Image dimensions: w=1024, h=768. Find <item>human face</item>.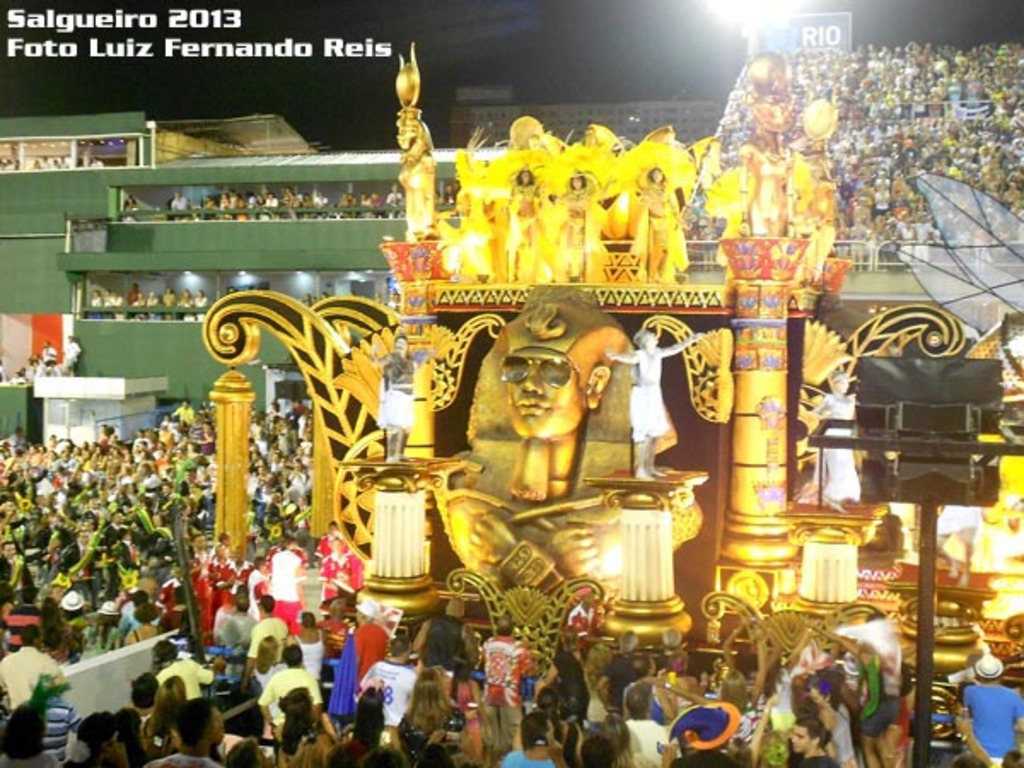
bbox(500, 343, 591, 432).
